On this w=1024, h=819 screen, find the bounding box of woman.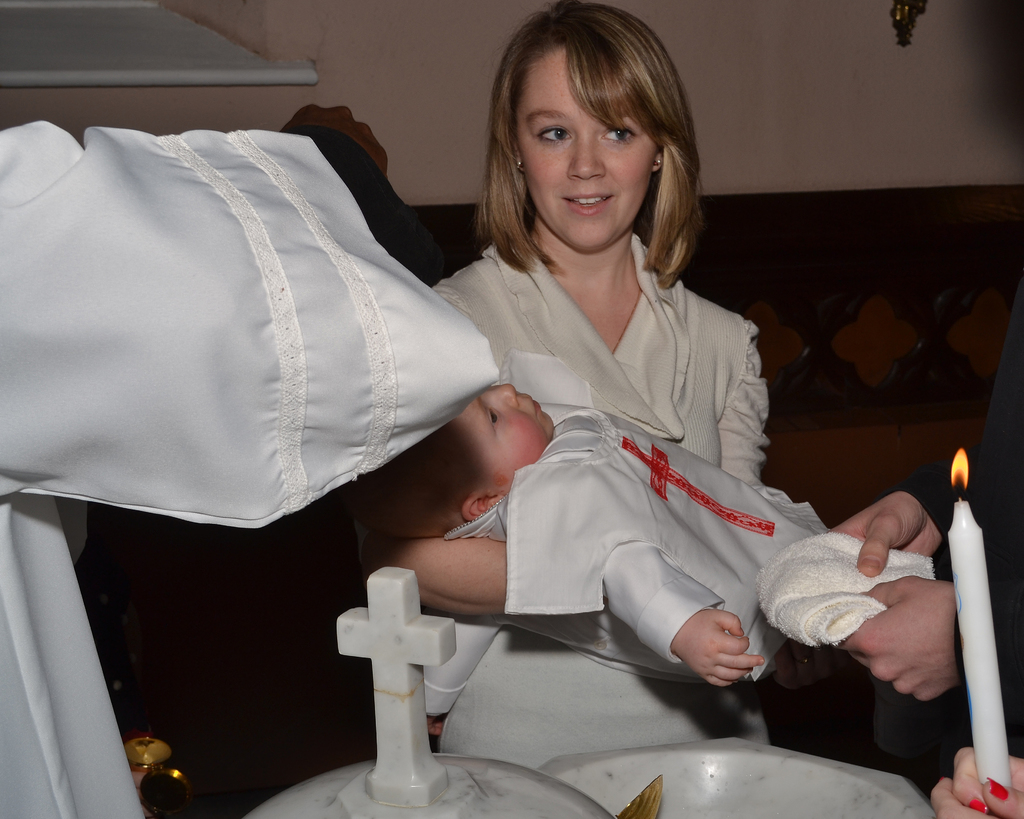
Bounding box: (294,56,893,778).
